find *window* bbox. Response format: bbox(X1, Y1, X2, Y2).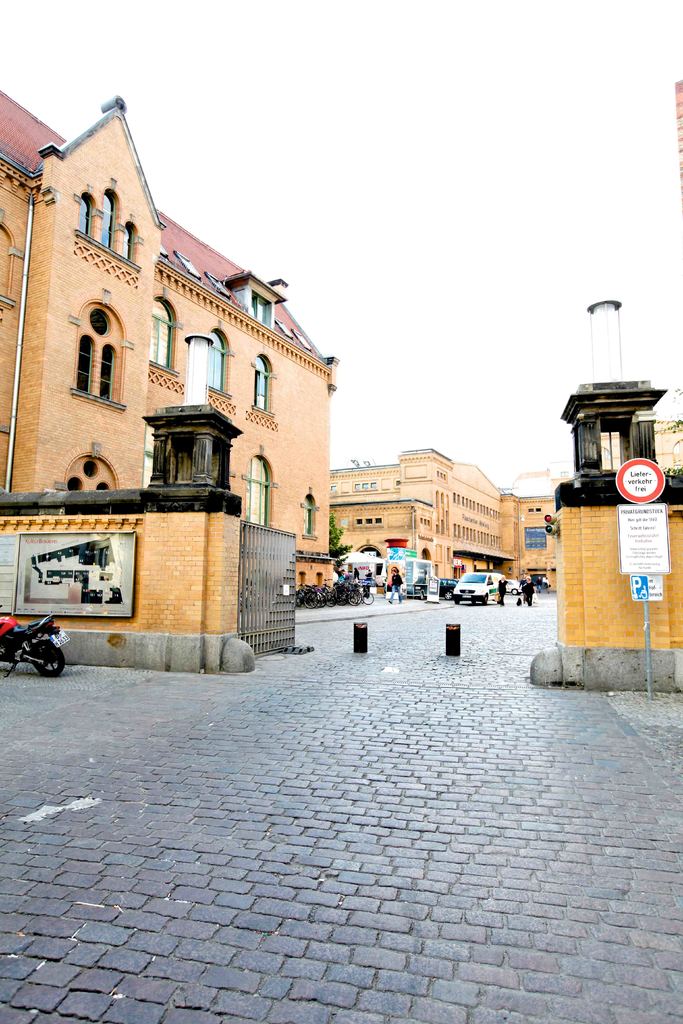
bbox(246, 455, 269, 525).
